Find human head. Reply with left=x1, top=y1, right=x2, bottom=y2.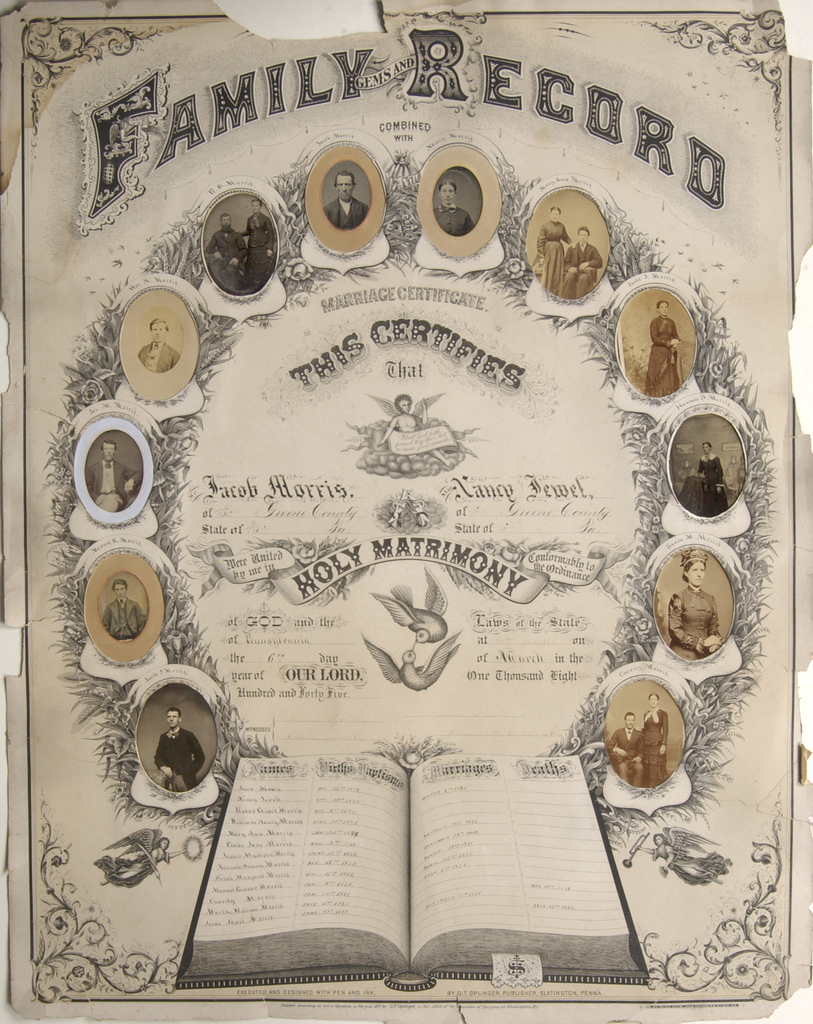
left=552, top=206, right=561, bottom=220.
